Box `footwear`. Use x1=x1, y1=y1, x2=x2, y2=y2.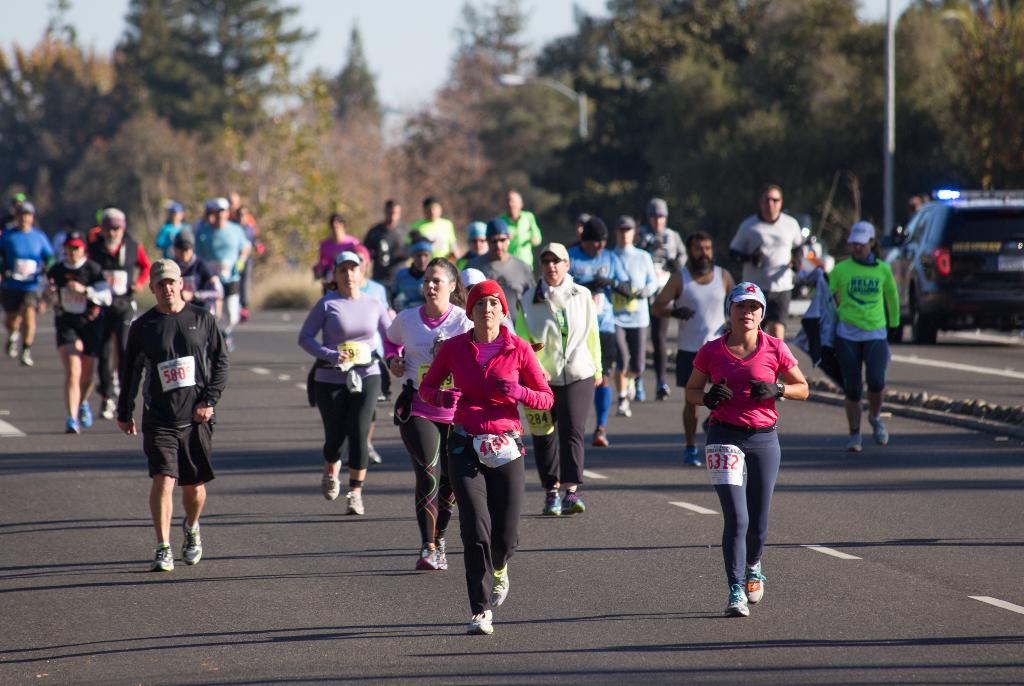
x1=614, y1=400, x2=632, y2=421.
